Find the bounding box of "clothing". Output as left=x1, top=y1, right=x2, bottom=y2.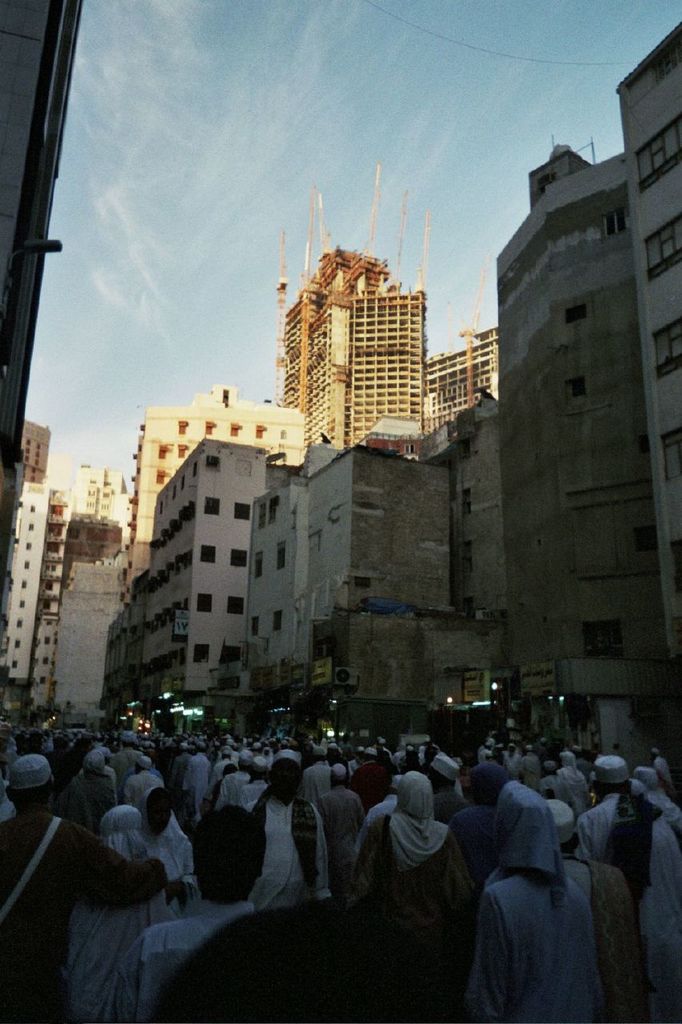
left=62, top=810, right=167, bottom=1022.
